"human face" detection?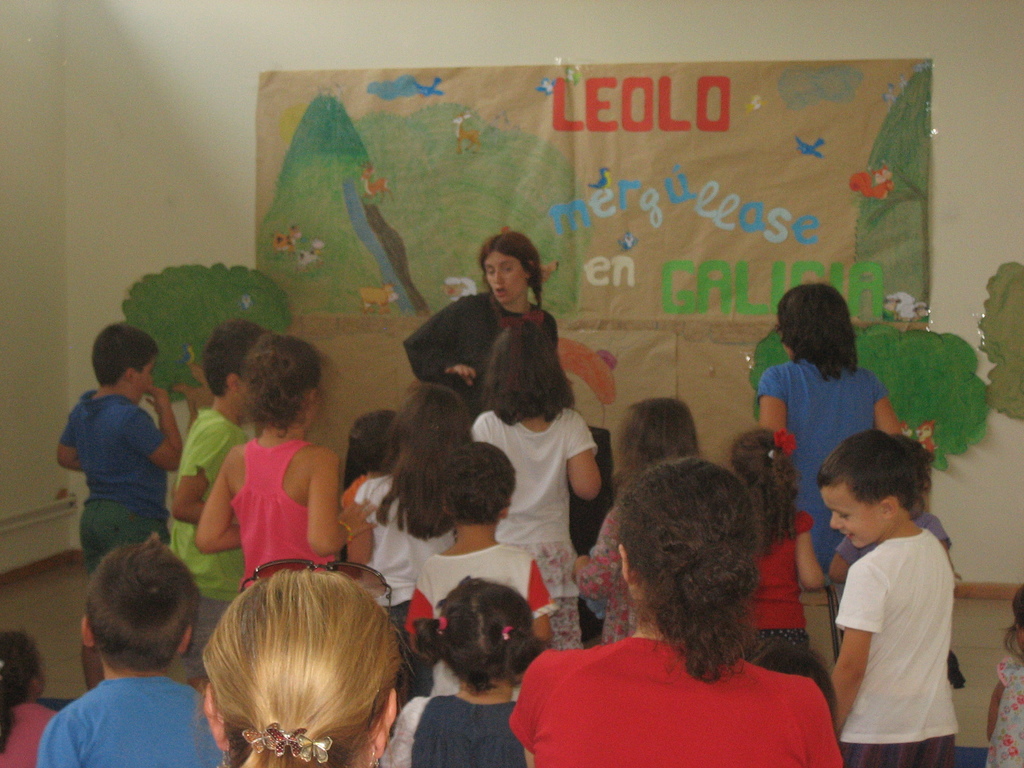
<box>132,358,156,397</box>
